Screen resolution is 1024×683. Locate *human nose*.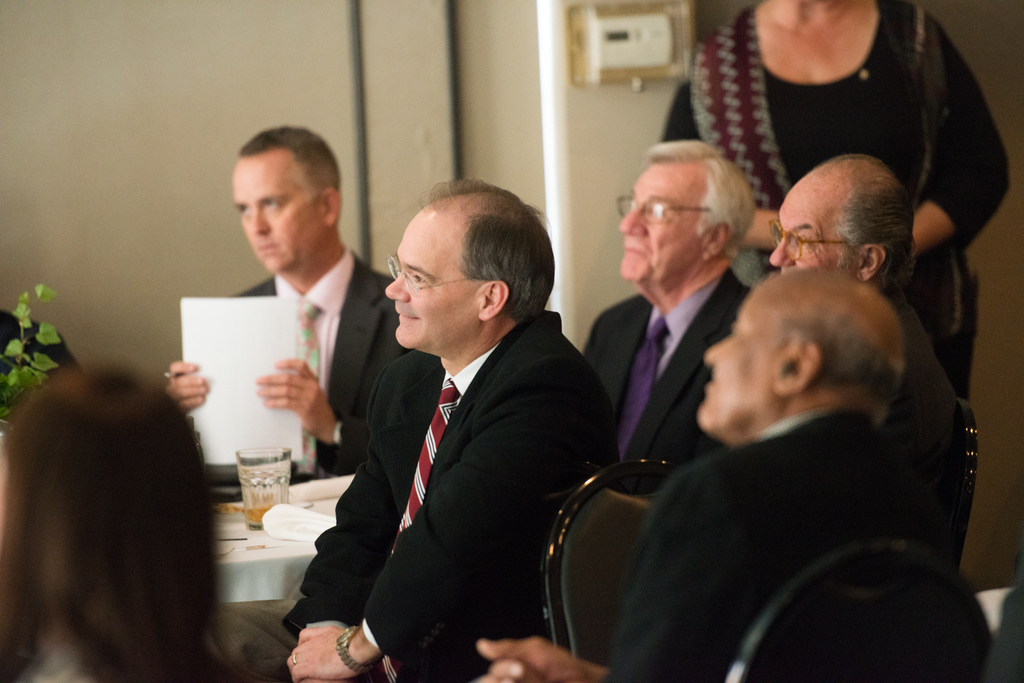
box=[253, 208, 268, 233].
